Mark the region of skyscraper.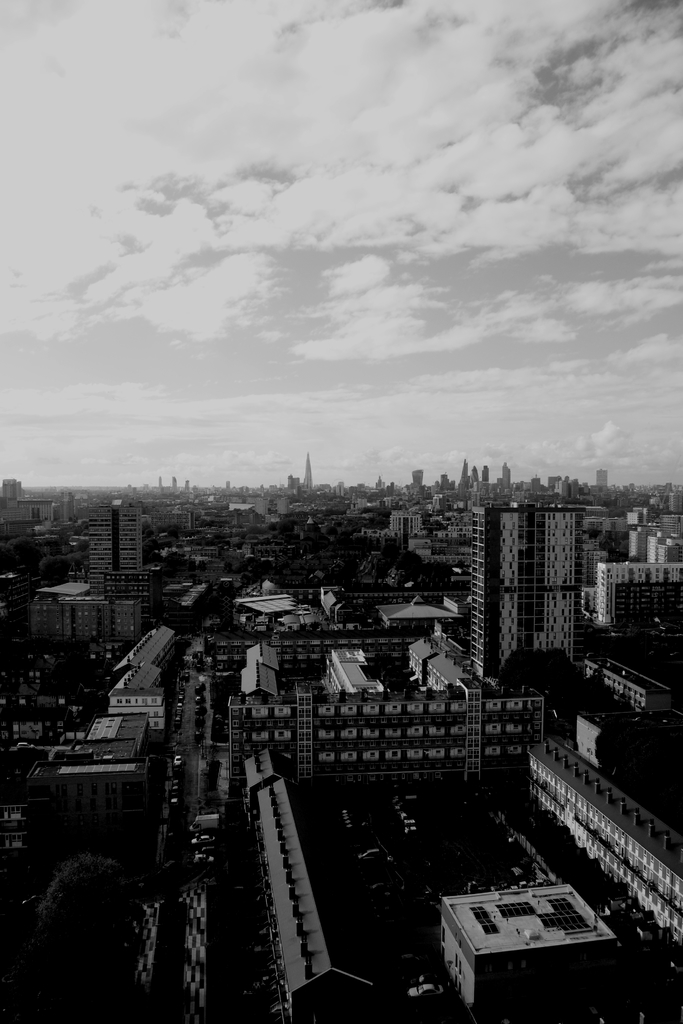
Region: 468 467 479 486.
